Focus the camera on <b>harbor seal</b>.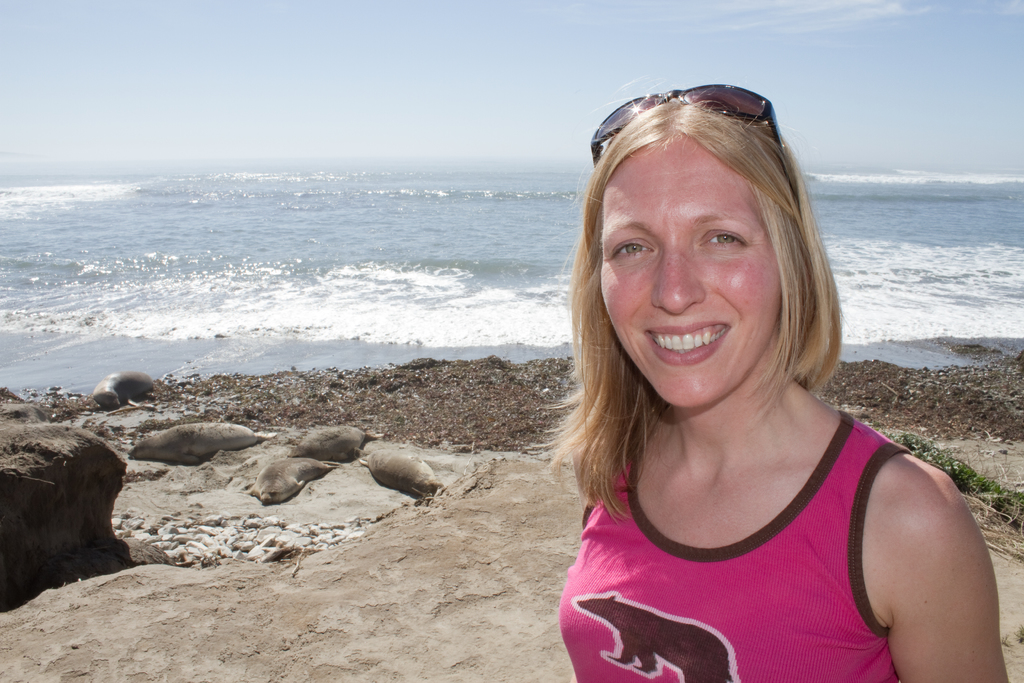
Focus region: 287,424,382,464.
